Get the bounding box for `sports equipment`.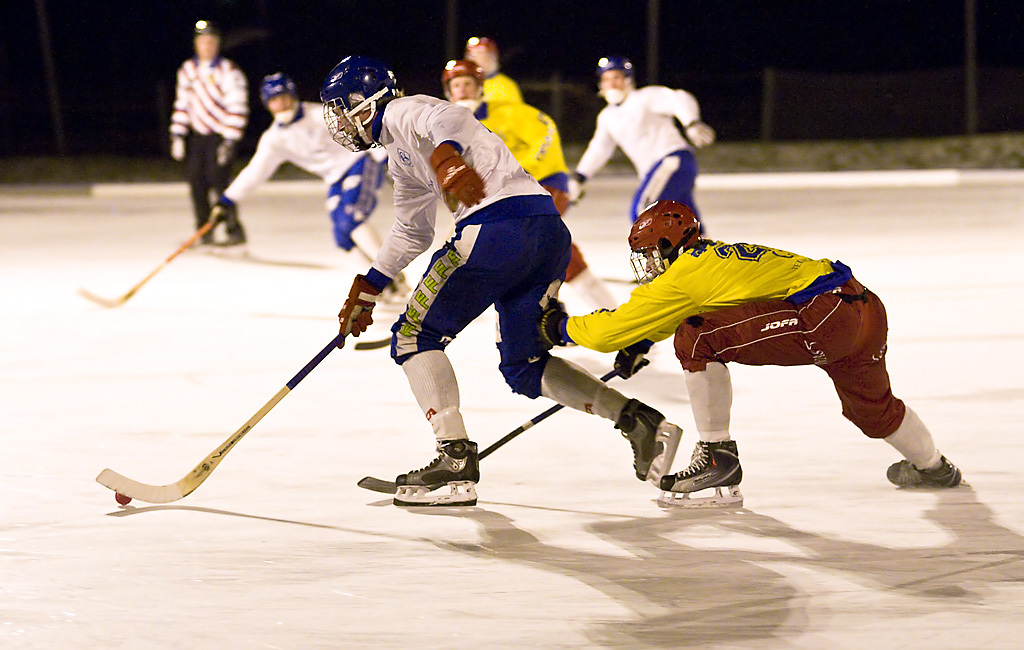
[323,57,398,154].
